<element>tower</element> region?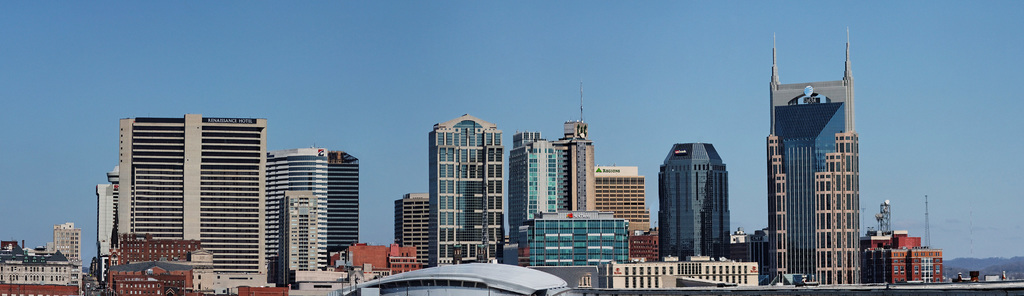
(left=876, top=200, right=893, bottom=236)
